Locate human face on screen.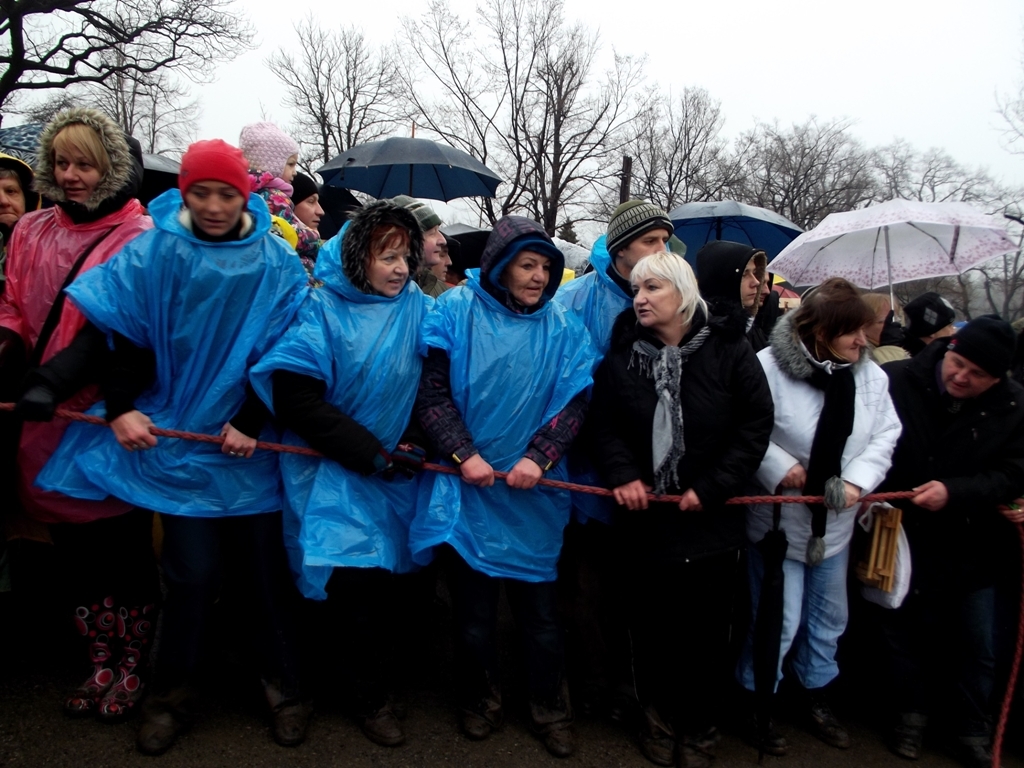
On screen at bbox=(188, 177, 247, 237).
